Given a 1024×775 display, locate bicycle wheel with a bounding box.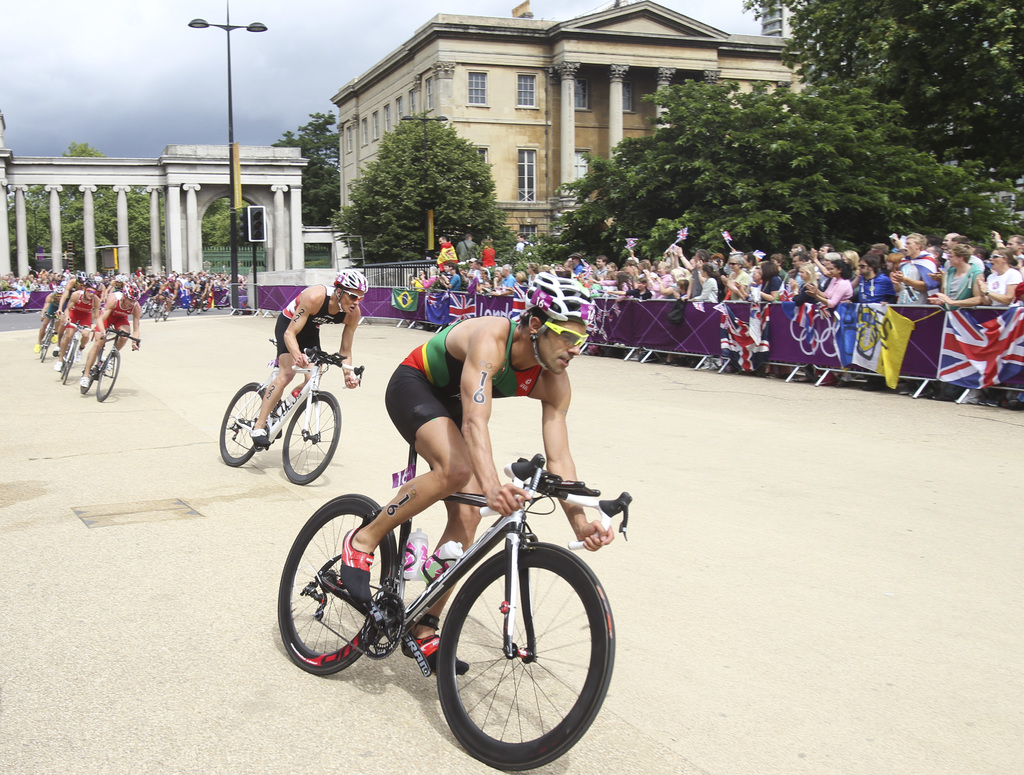
Located: {"left": 92, "top": 350, "right": 122, "bottom": 410}.
